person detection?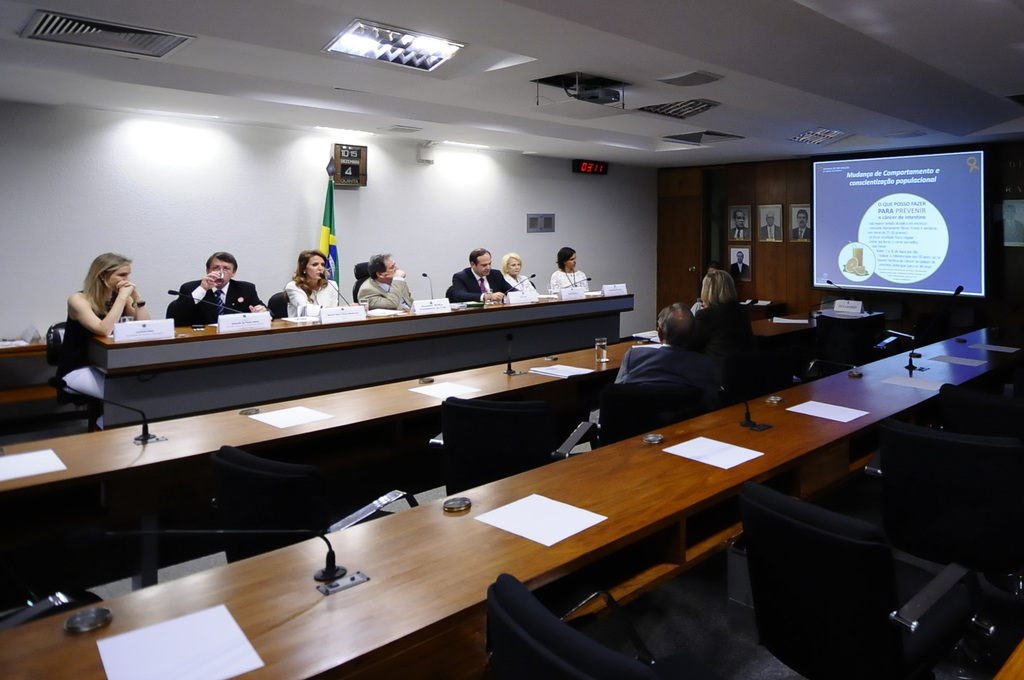
732,210,751,241
